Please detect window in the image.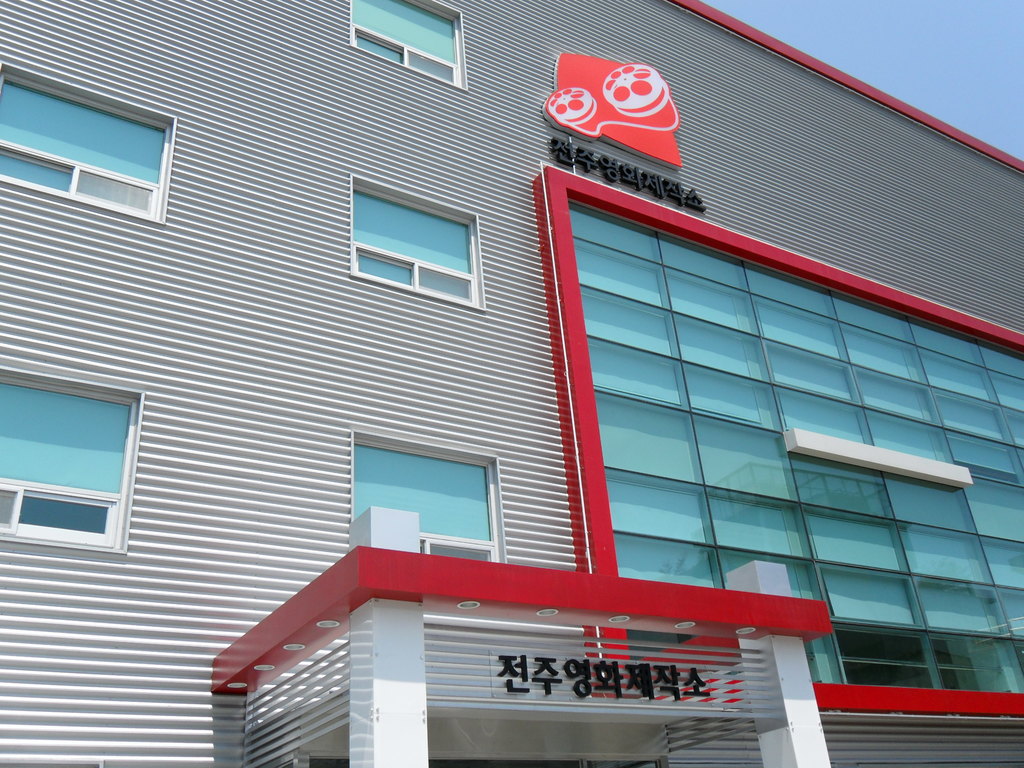
<box>346,428,520,561</box>.
